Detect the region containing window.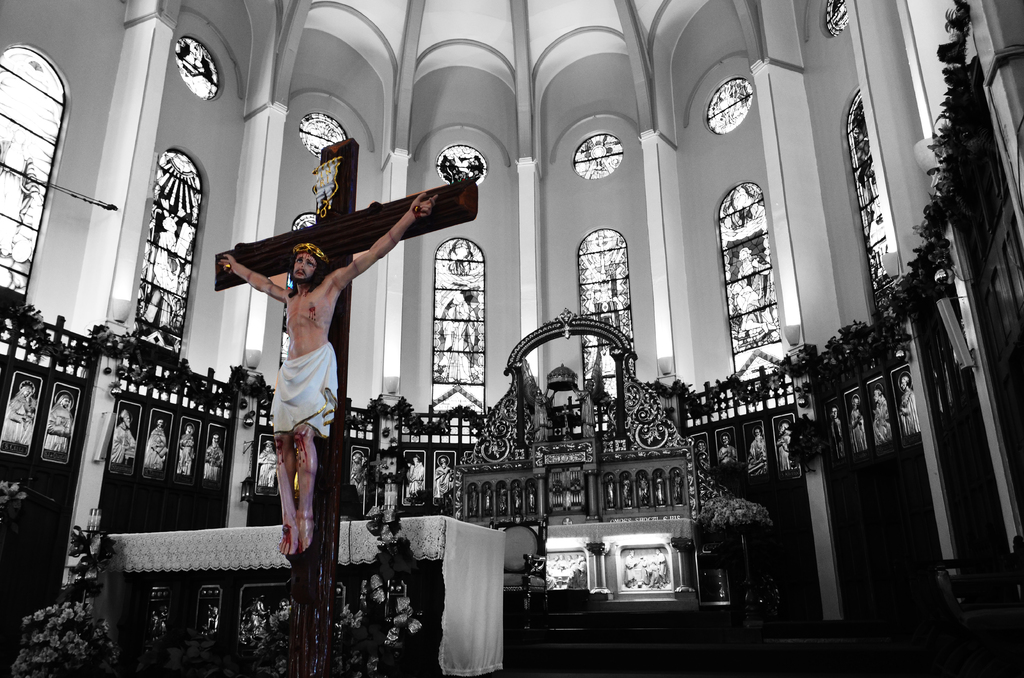
rect(433, 235, 486, 385).
